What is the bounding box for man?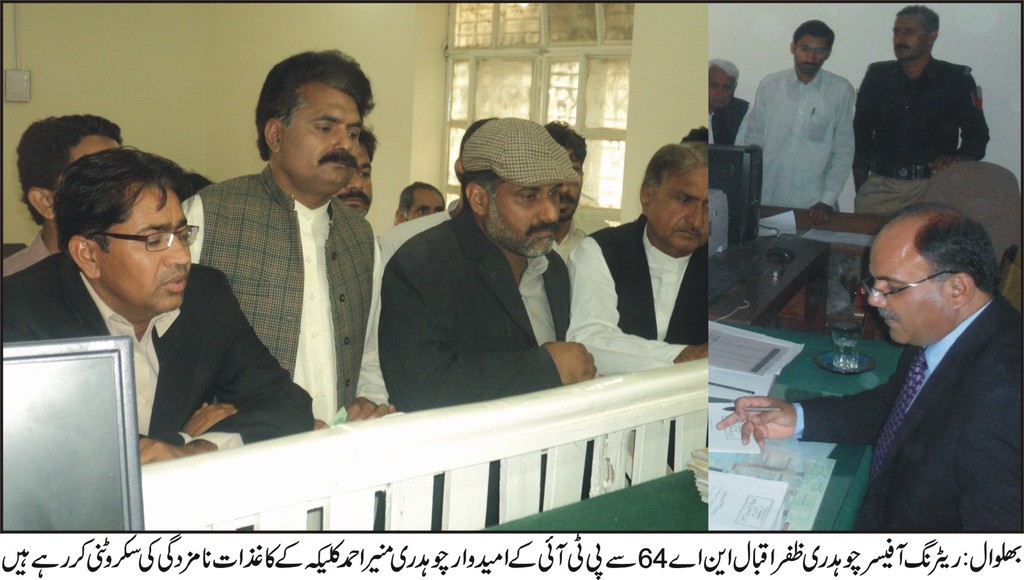
735:20:857:229.
